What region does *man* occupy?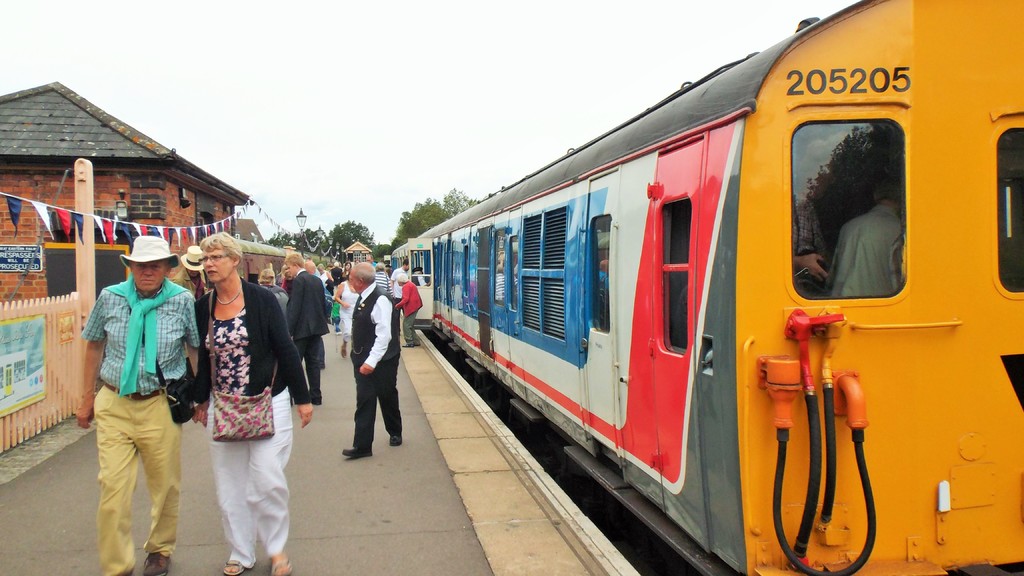
bbox=[364, 251, 379, 266].
